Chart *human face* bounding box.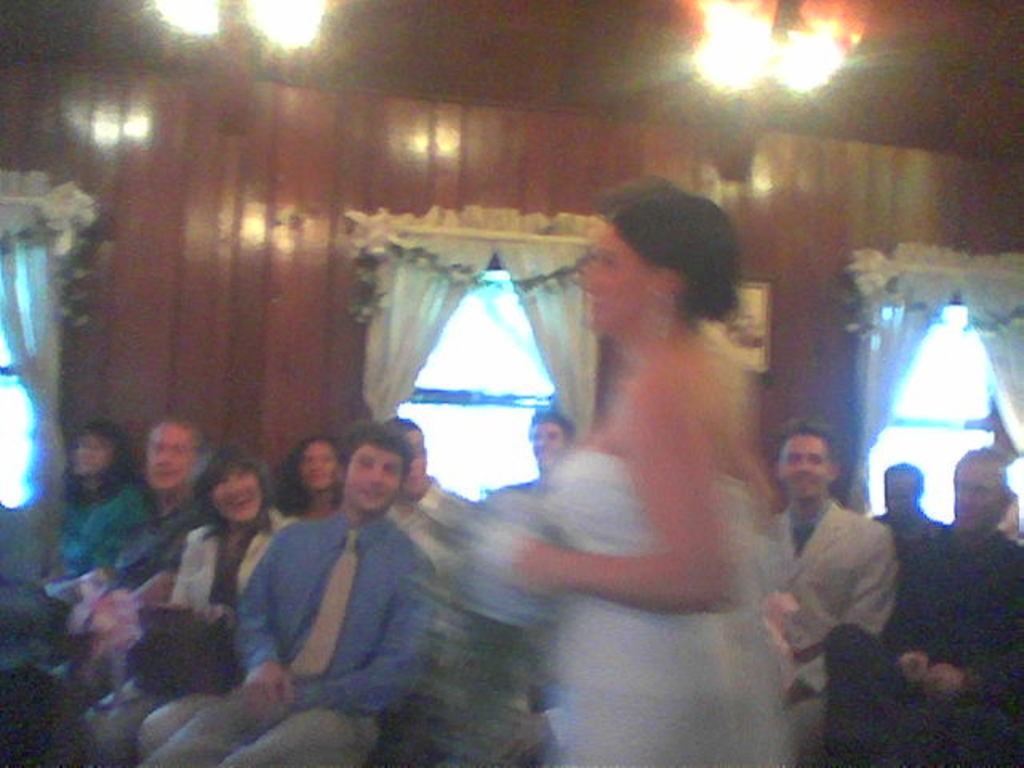
Charted: pyautogui.locateOnScreen(402, 429, 434, 491).
